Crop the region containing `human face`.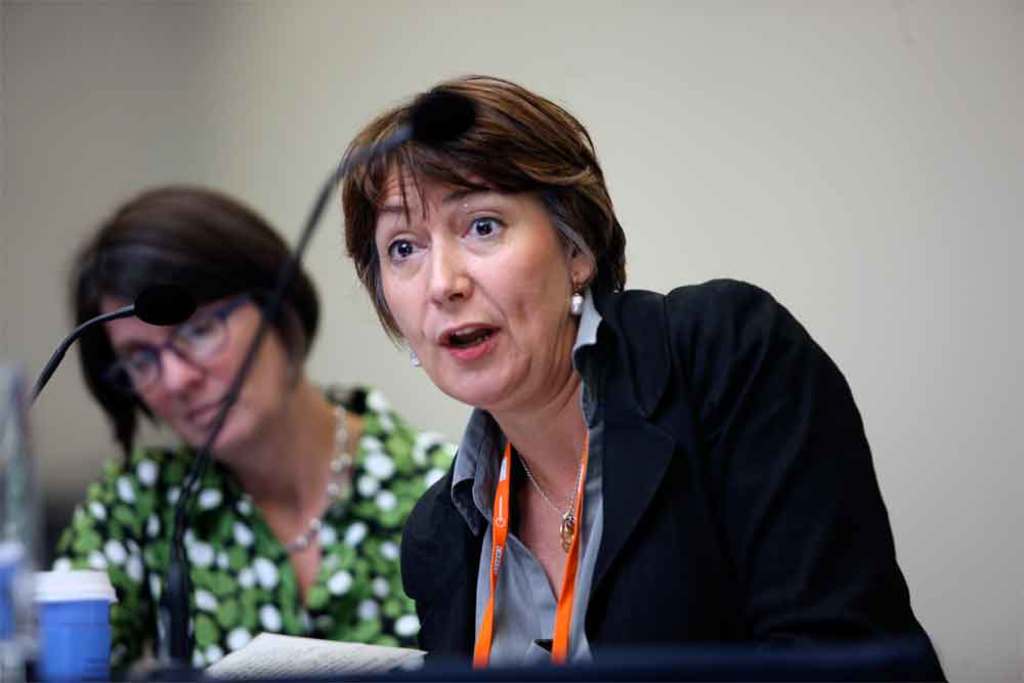
Crop region: box=[111, 304, 271, 458].
